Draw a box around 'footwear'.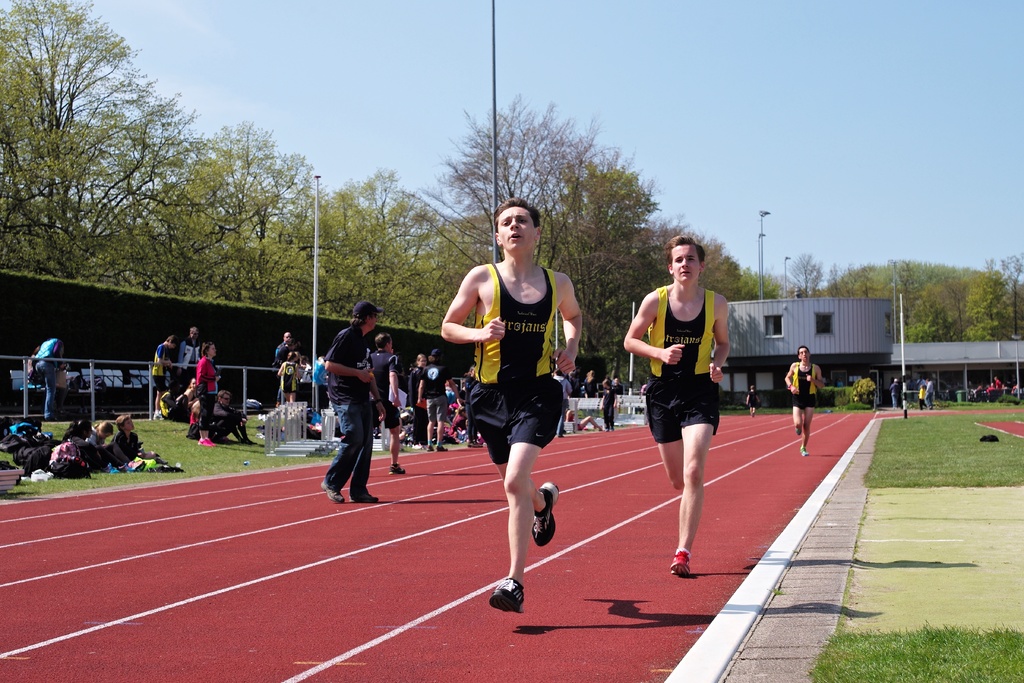
rect(435, 443, 448, 451).
